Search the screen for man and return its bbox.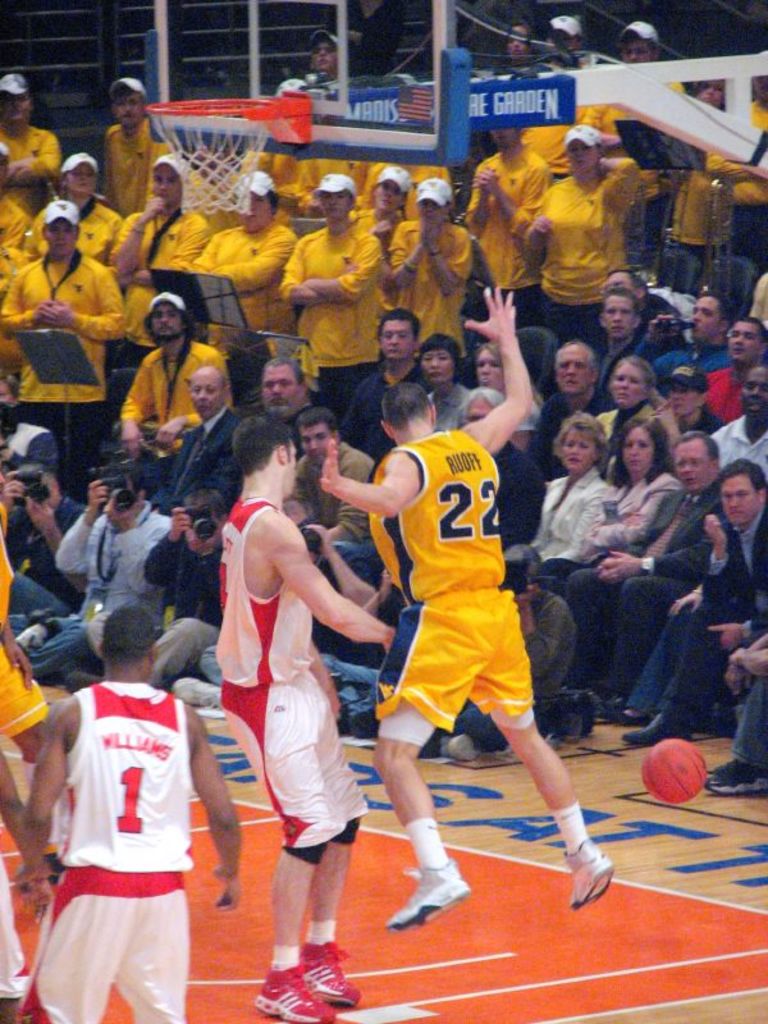
Found: (left=349, top=306, right=424, bottom=440).
